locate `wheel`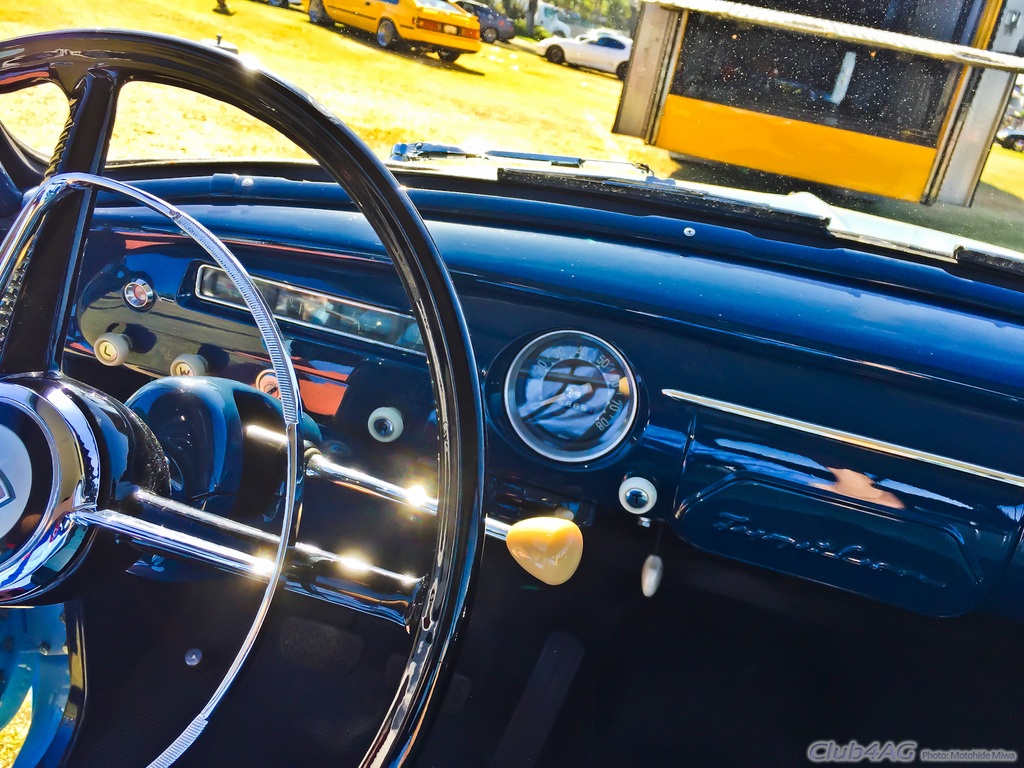
376 15 398 48
